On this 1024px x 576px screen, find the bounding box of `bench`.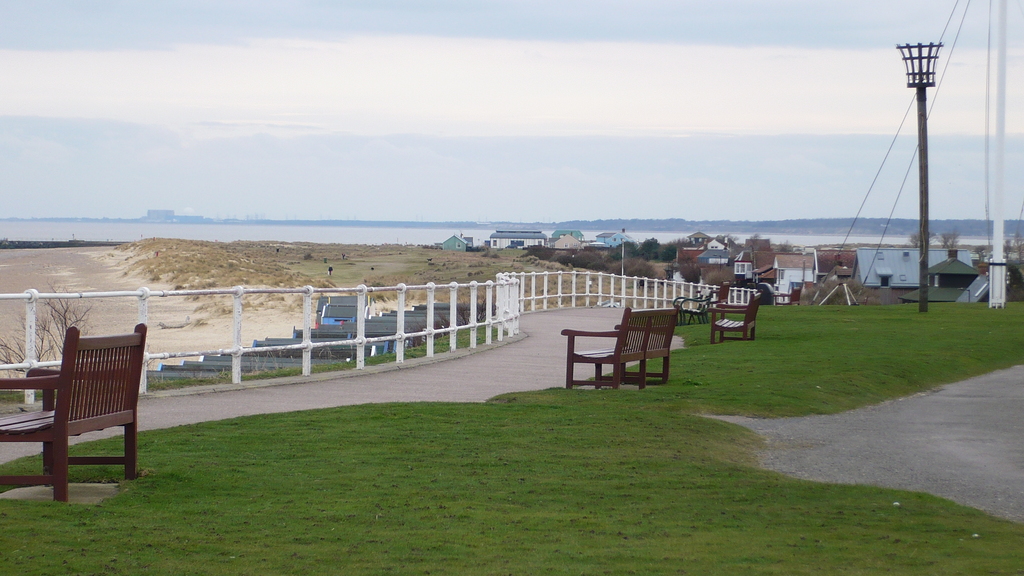
Bounding box: 0 319 143 508.
